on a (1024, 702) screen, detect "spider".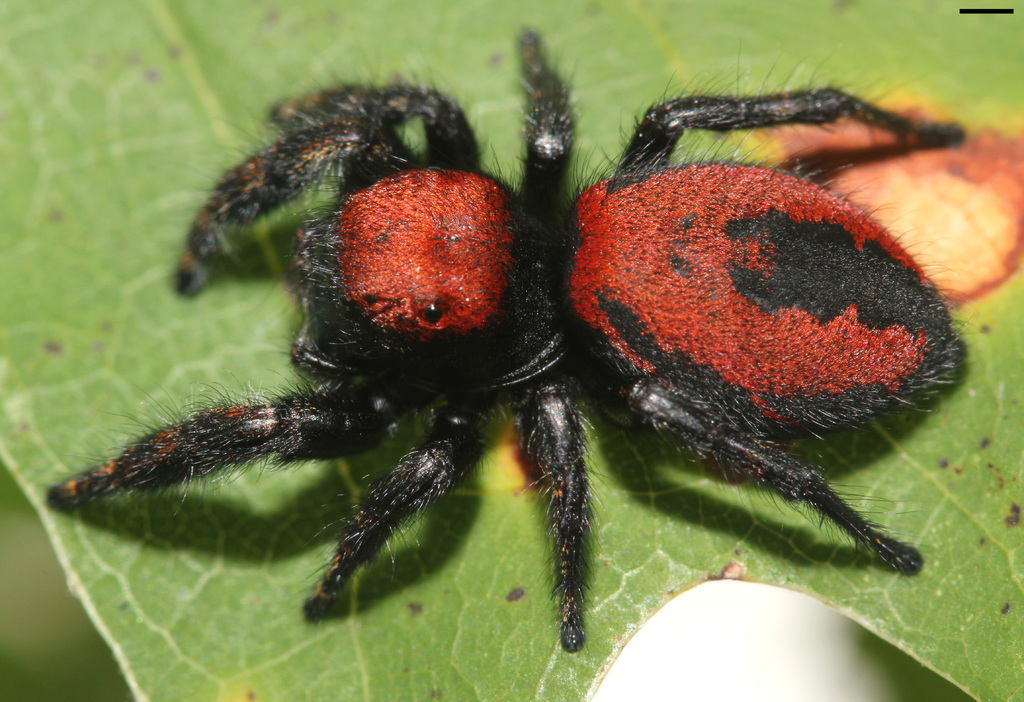
region(40, 22, 964, 650).
